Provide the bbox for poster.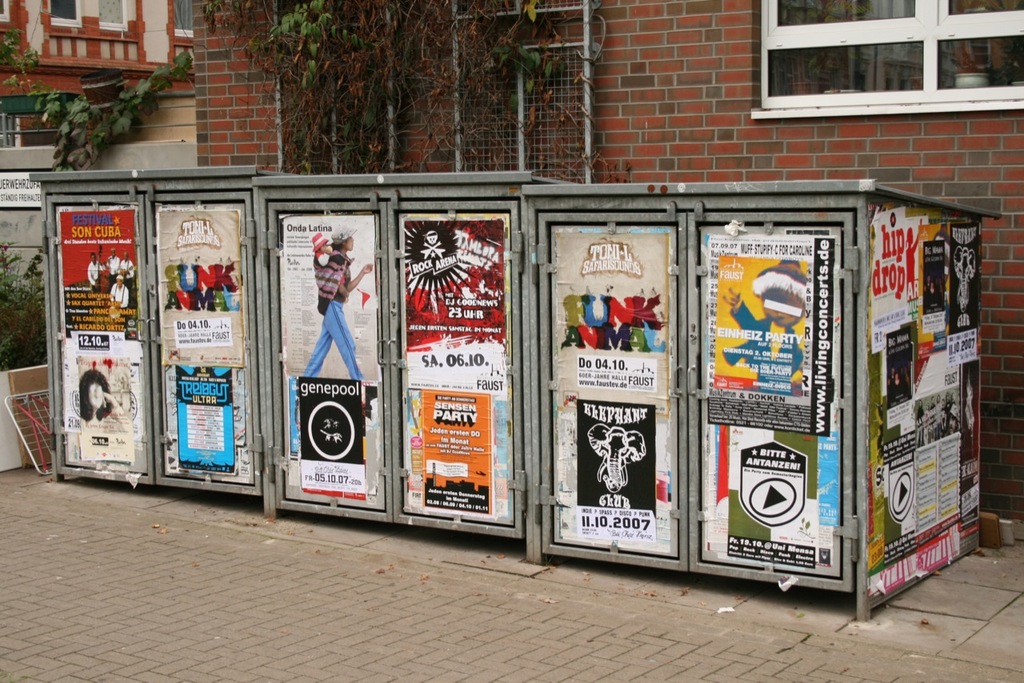
(left=176, top=365, right=235, bottom=471).
